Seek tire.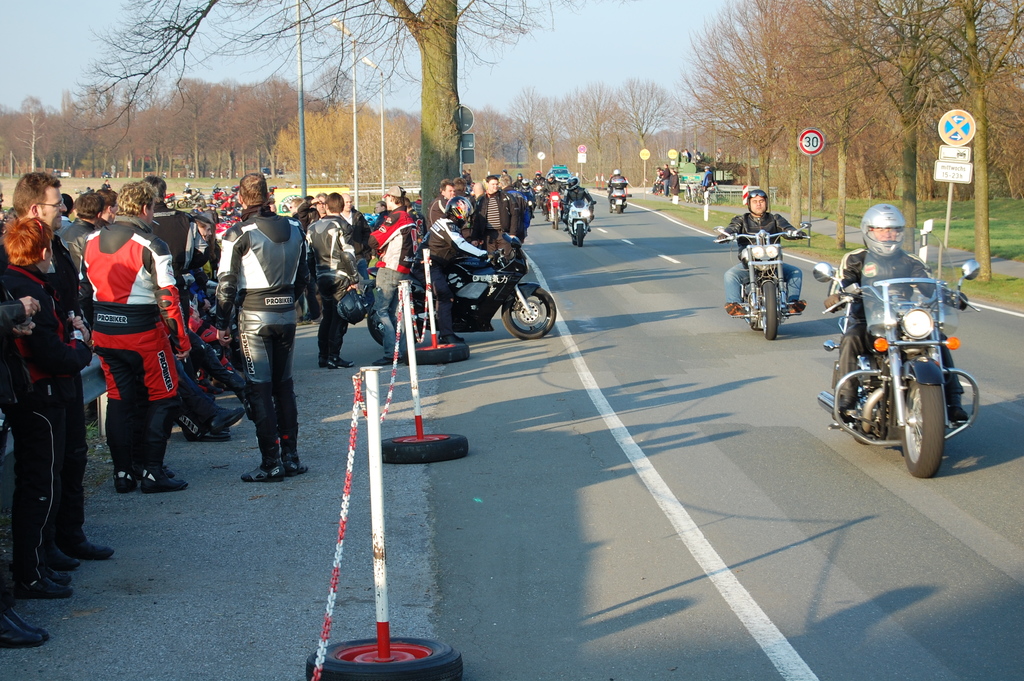
l=500, t=284, r=557, b=340.
